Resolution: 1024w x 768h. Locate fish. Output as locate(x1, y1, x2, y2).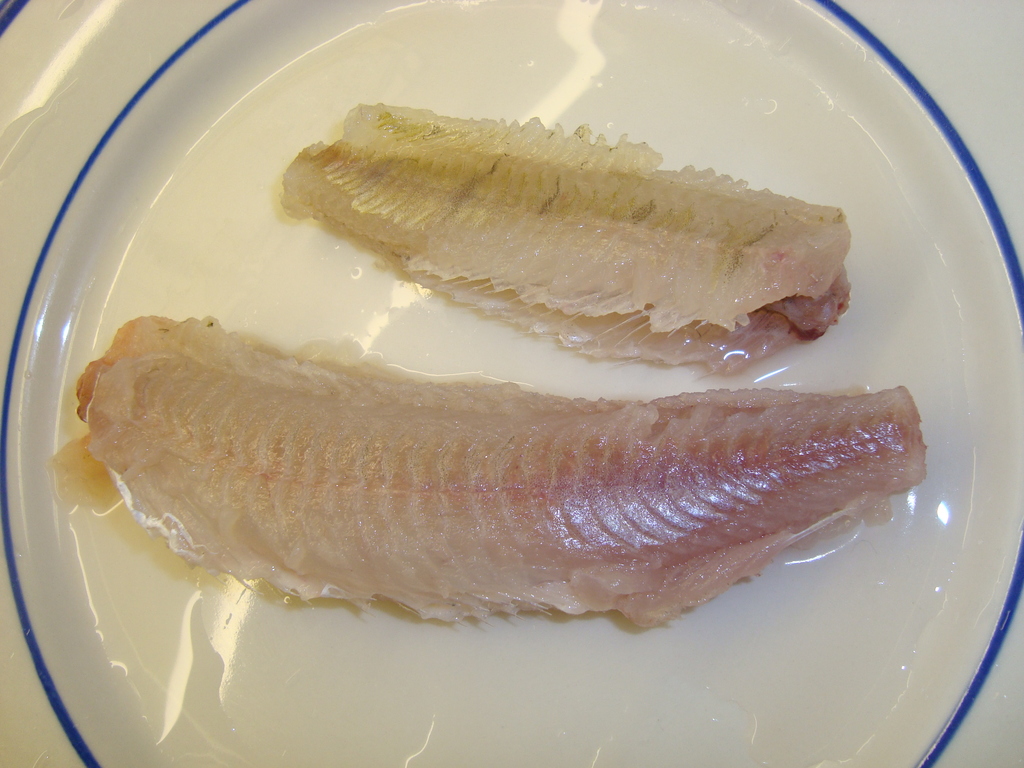
locate(266, 95, 863, 377).
